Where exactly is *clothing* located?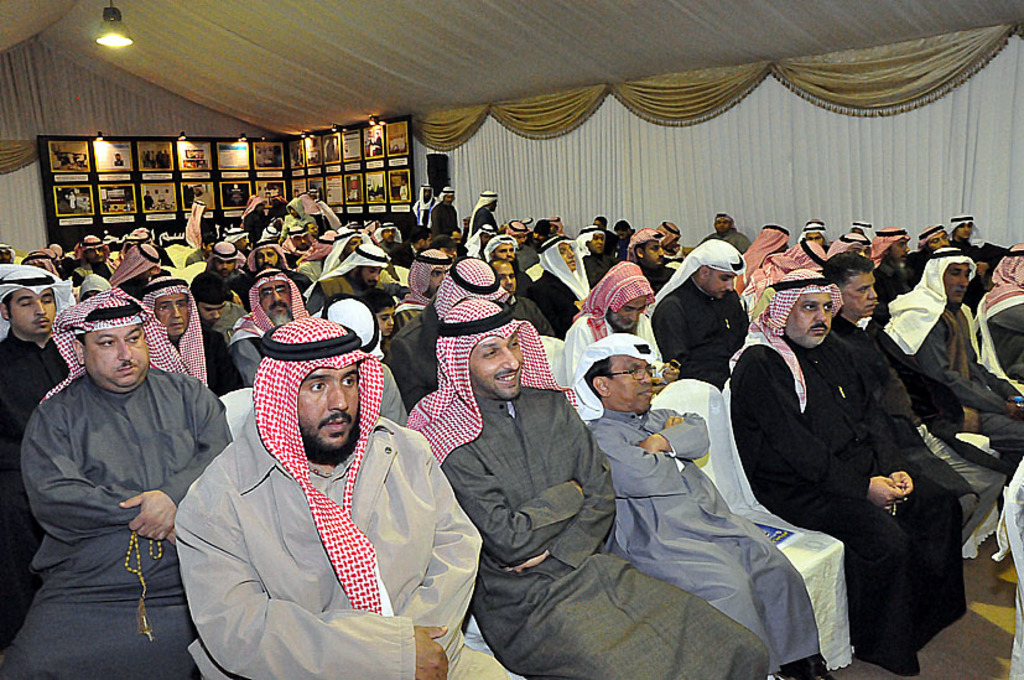
Its bounding box is [left=307, top=291, right=409, bottom=430].
